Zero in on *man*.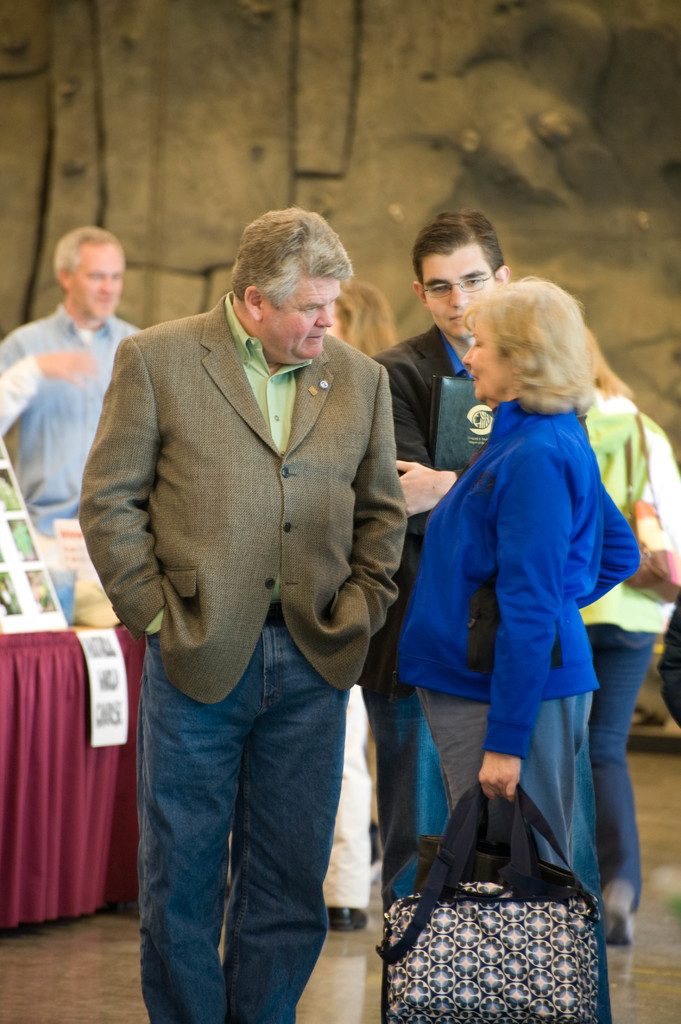
Zeroed in: select_region(366, 209, 509, 904).
